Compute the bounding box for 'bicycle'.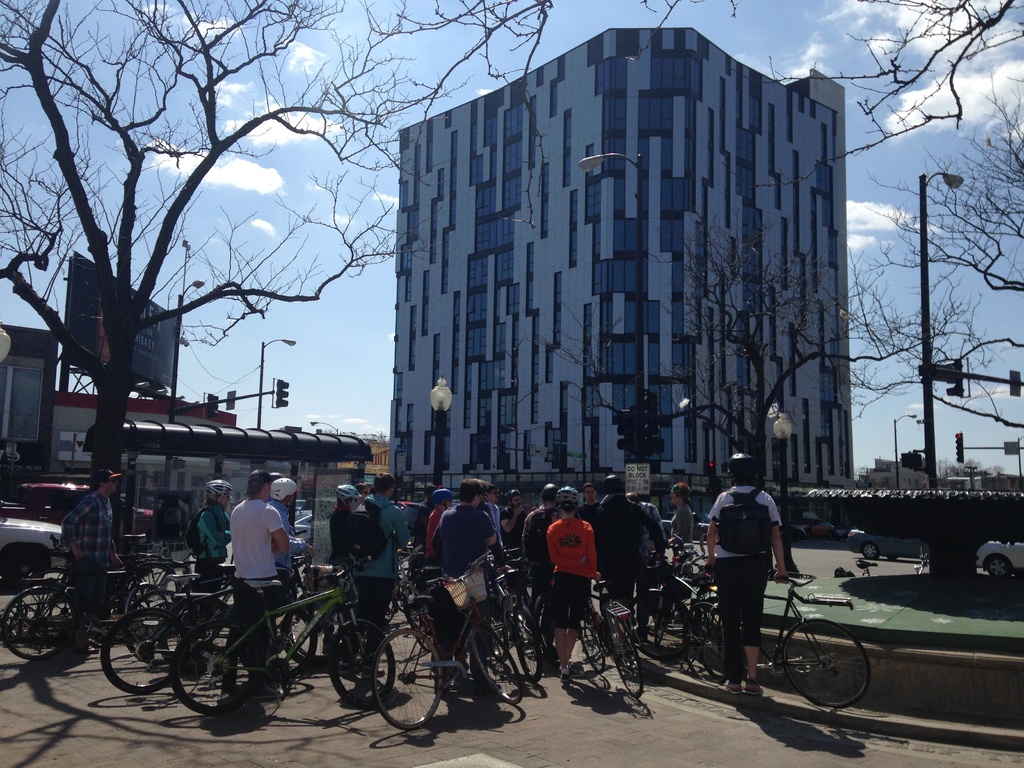
<bbox>45, 532, 182, 644</bbox>.
